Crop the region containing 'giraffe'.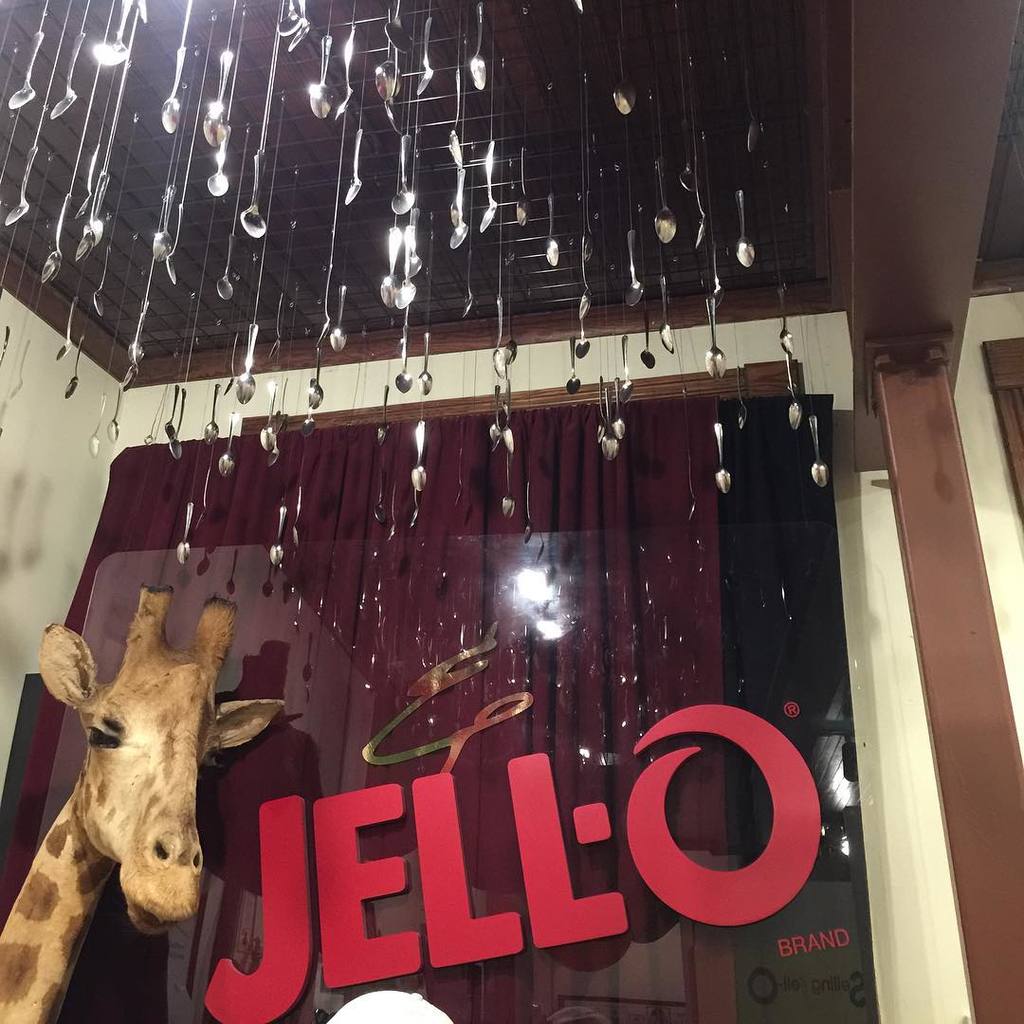
Crop region: rect(10, 576, 275, 992).
